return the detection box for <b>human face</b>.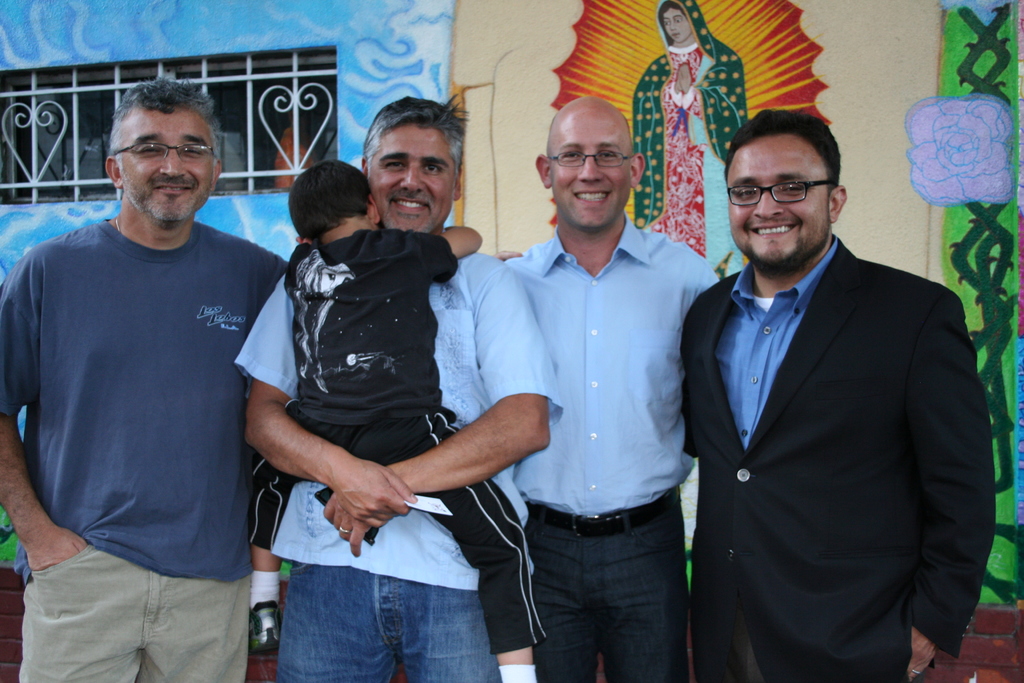
left=366, top=122, right=462, bottom=239.
